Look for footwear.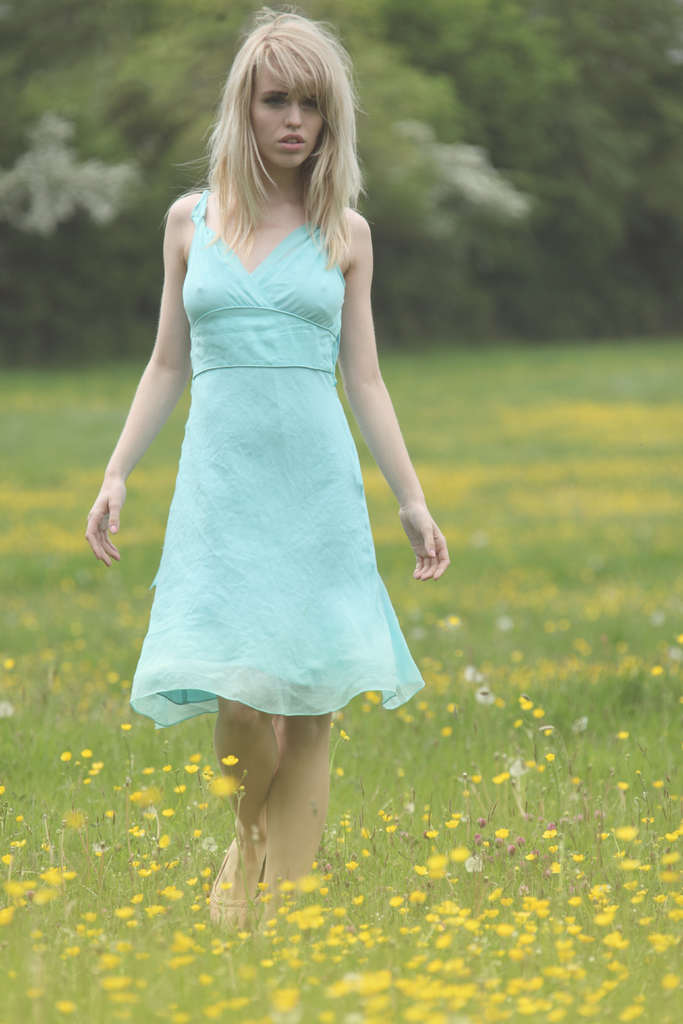
Found: box=[206, 840, 261, 938].
